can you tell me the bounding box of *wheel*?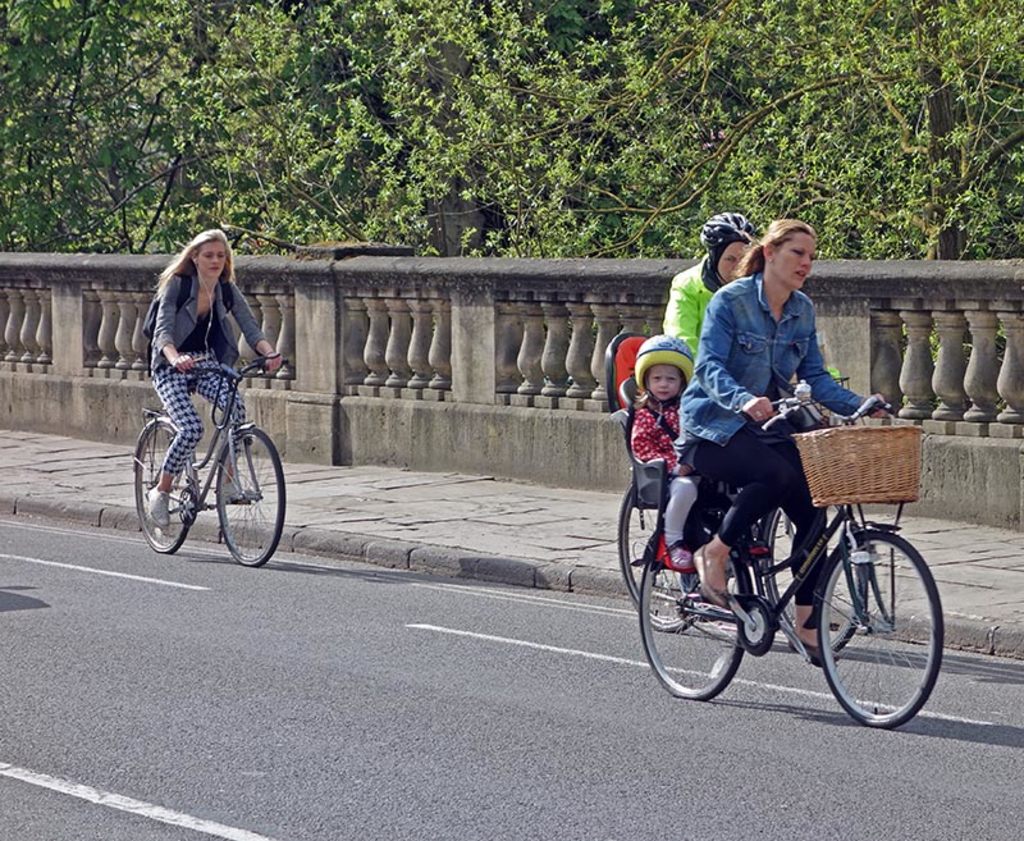
detection(815, 516, 925, 728).
